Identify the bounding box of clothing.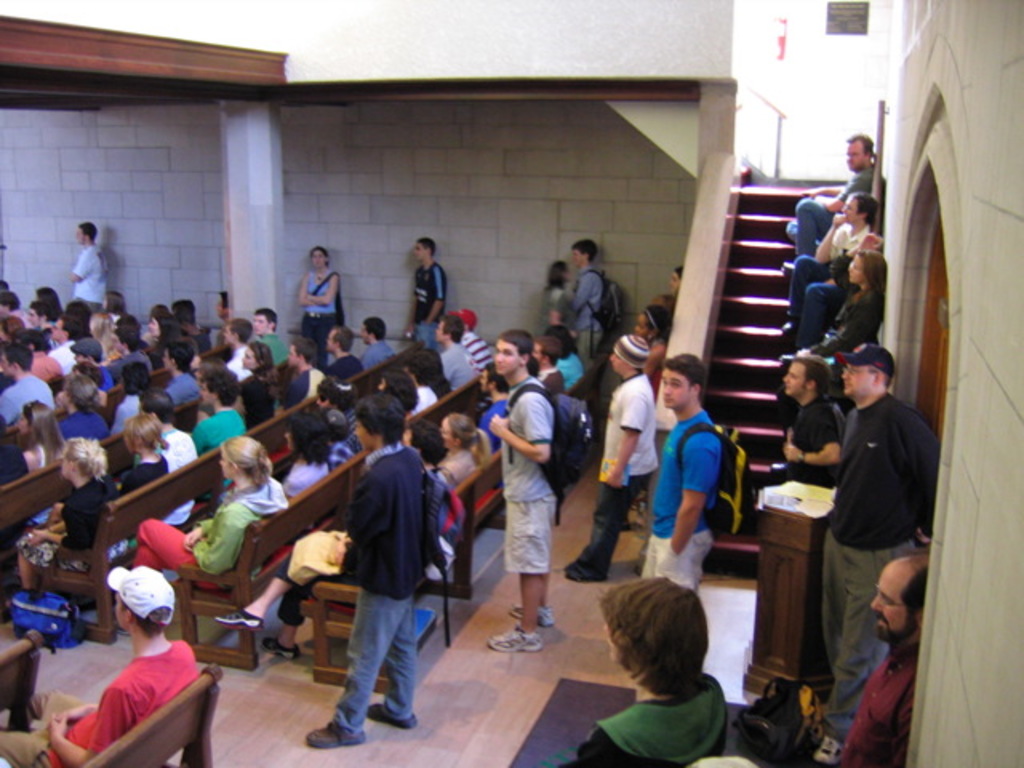
BBox(837, 640, 918, 766).
